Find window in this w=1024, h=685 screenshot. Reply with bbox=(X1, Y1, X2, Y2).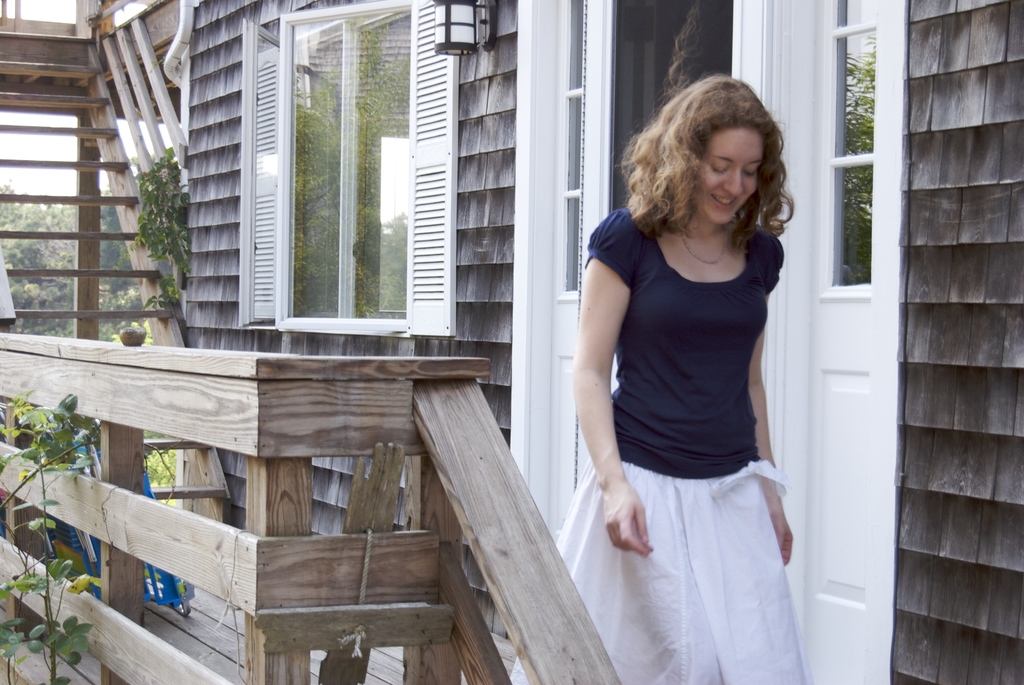
bbox=(237, 0, 459, 336).
